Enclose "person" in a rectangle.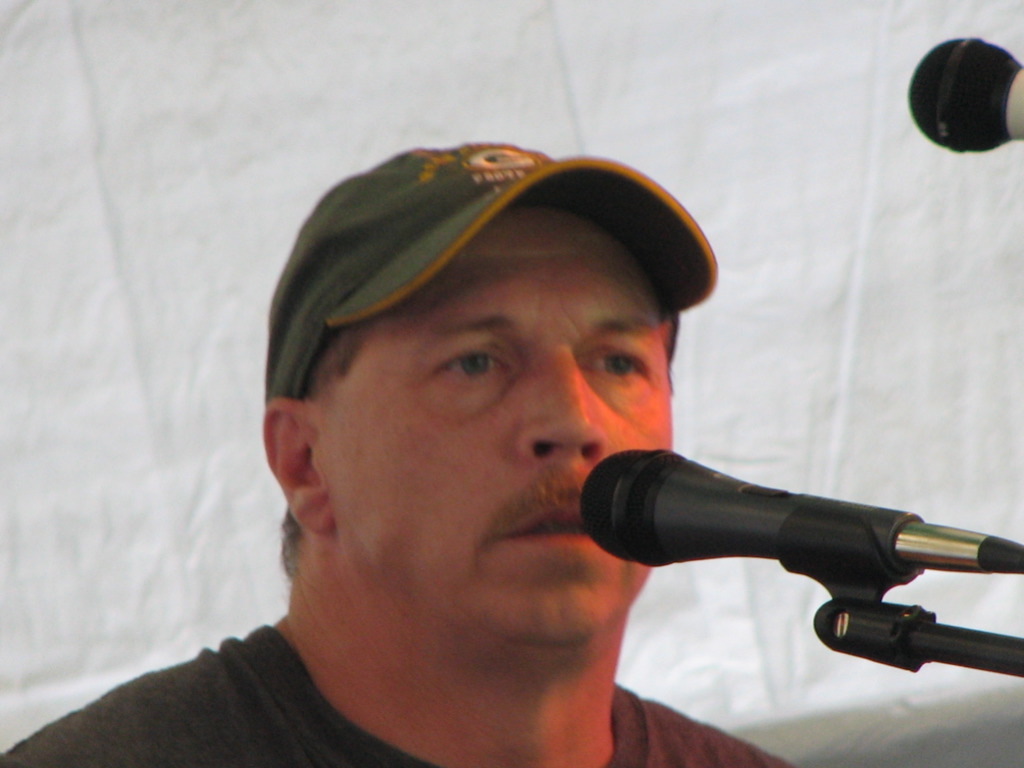
0 134 802 767.
